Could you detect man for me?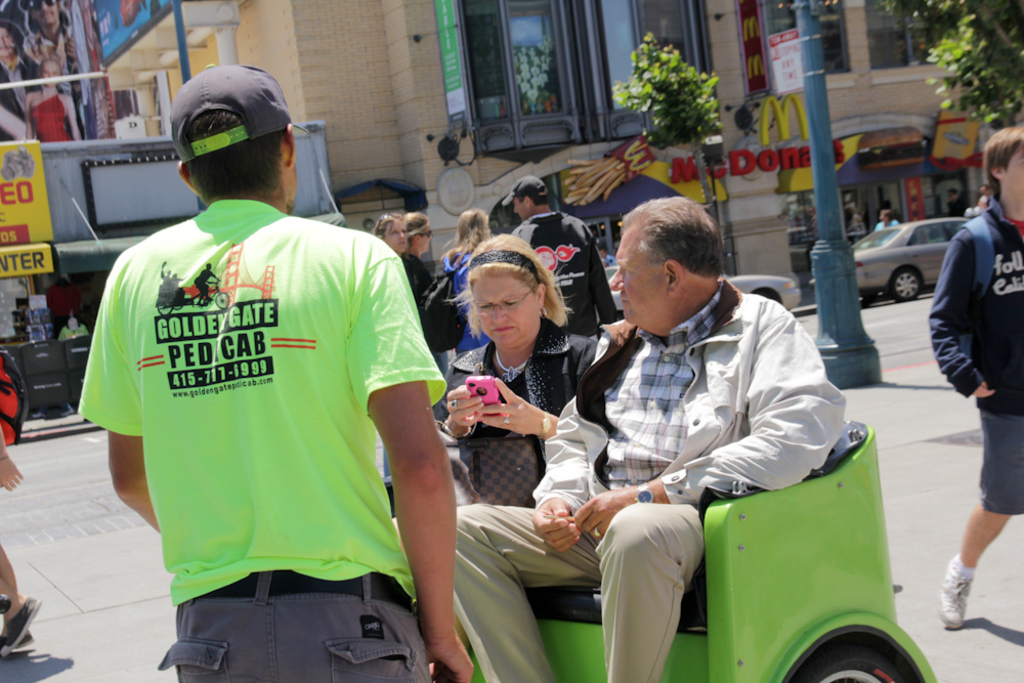
Detection result: x1=74, y1=62, x2=471, y2=682.
